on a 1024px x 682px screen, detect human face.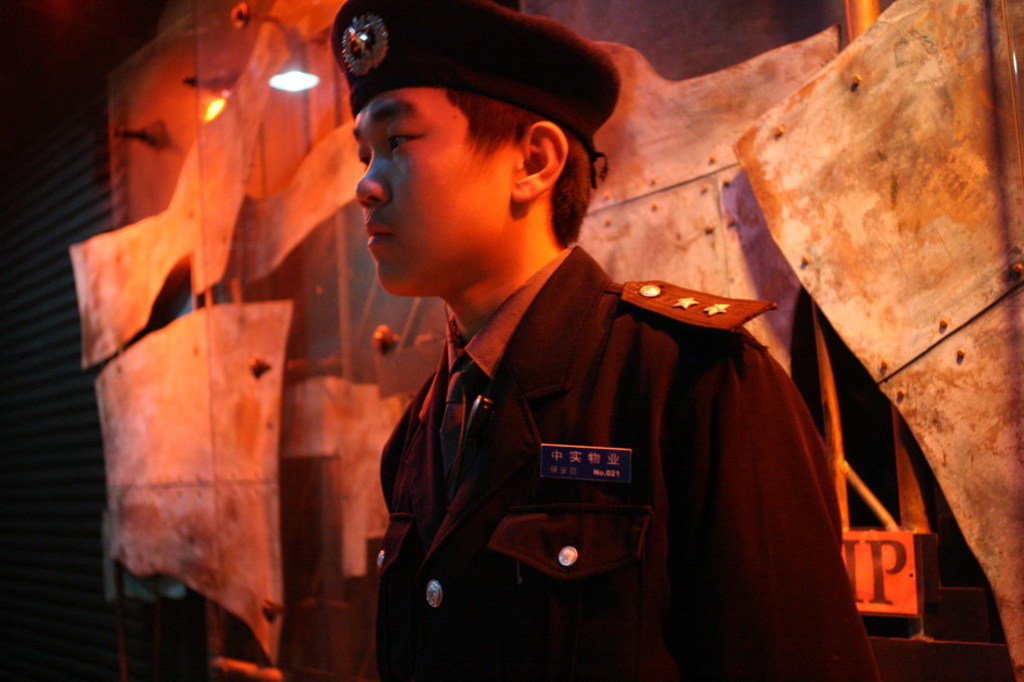
rect(351, 89, 520, 304).
